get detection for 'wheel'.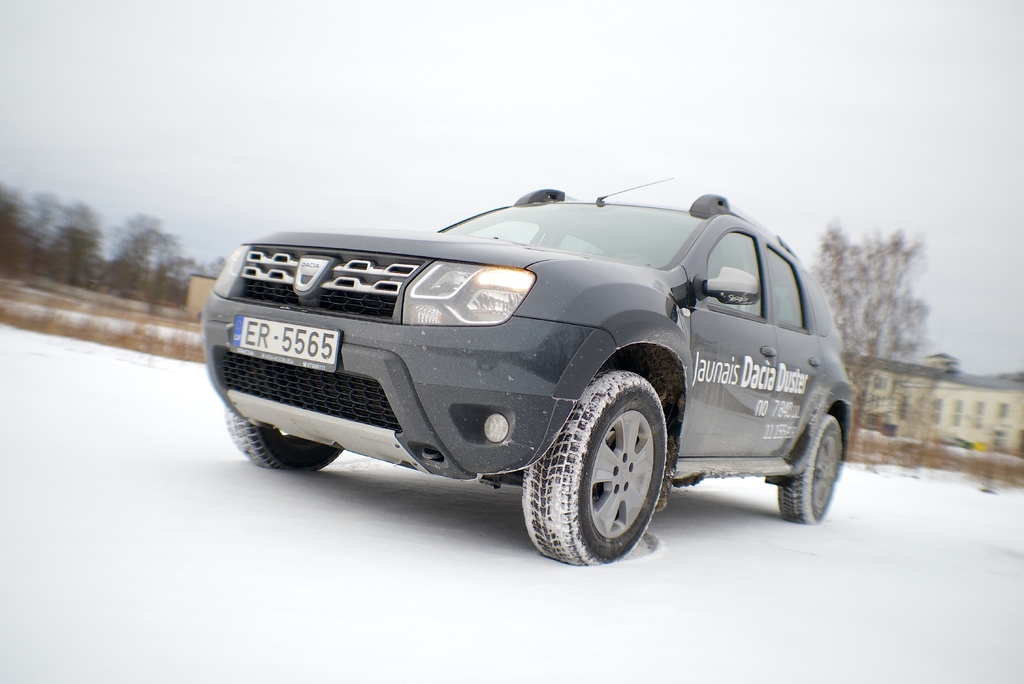
Detection: [772,416,845,526].
